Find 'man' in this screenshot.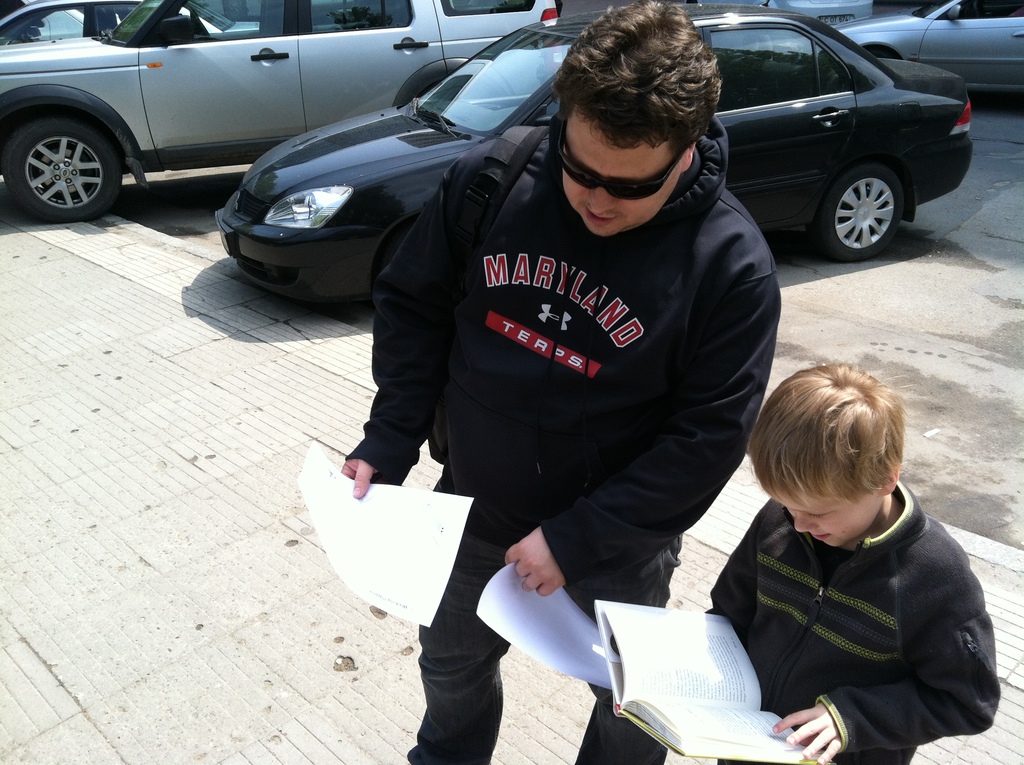
The bounding box for 'man' is l=340, t=1, r=778, b=764.
